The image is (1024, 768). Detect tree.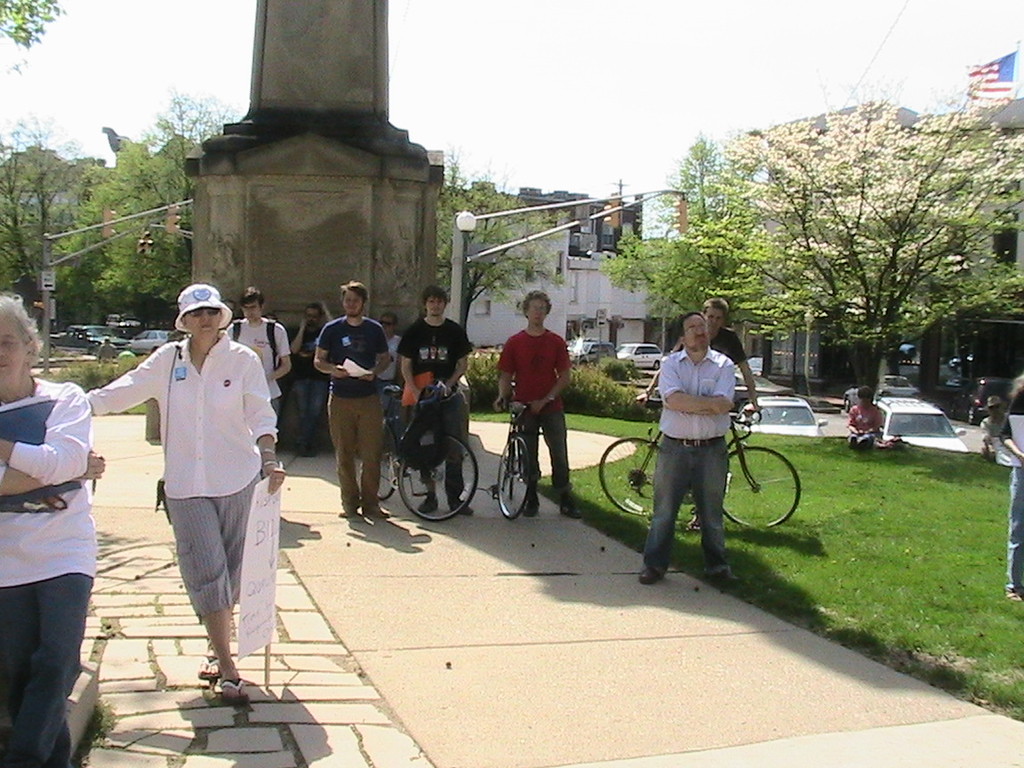
Detection: x1=59, y1=84, x2=228, y2=318.
